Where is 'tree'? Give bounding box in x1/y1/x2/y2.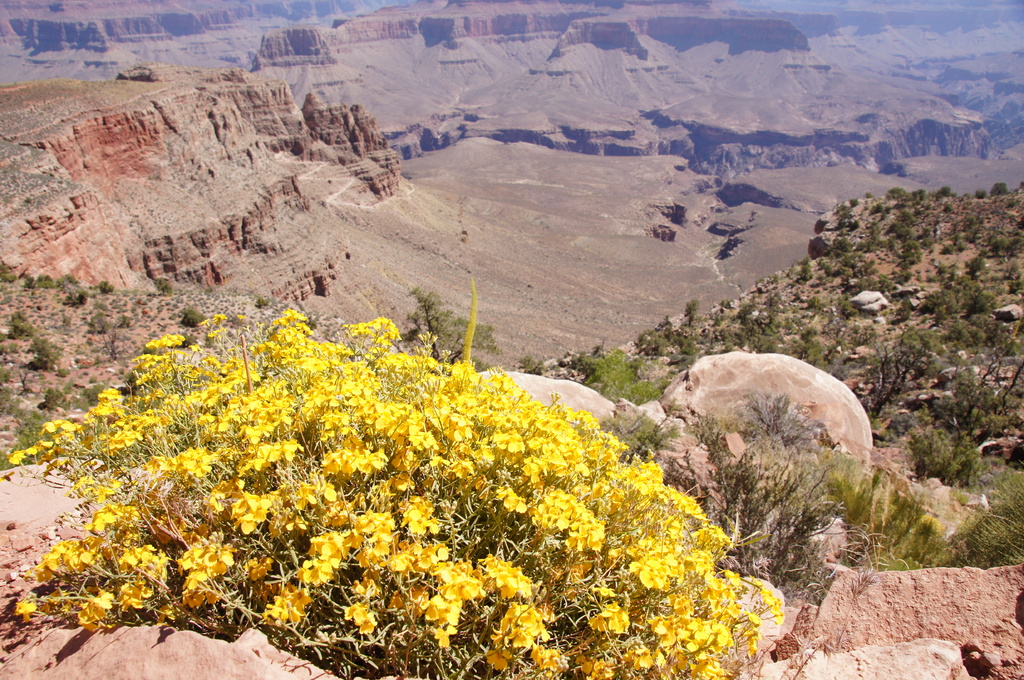
962/479/1023/569.
